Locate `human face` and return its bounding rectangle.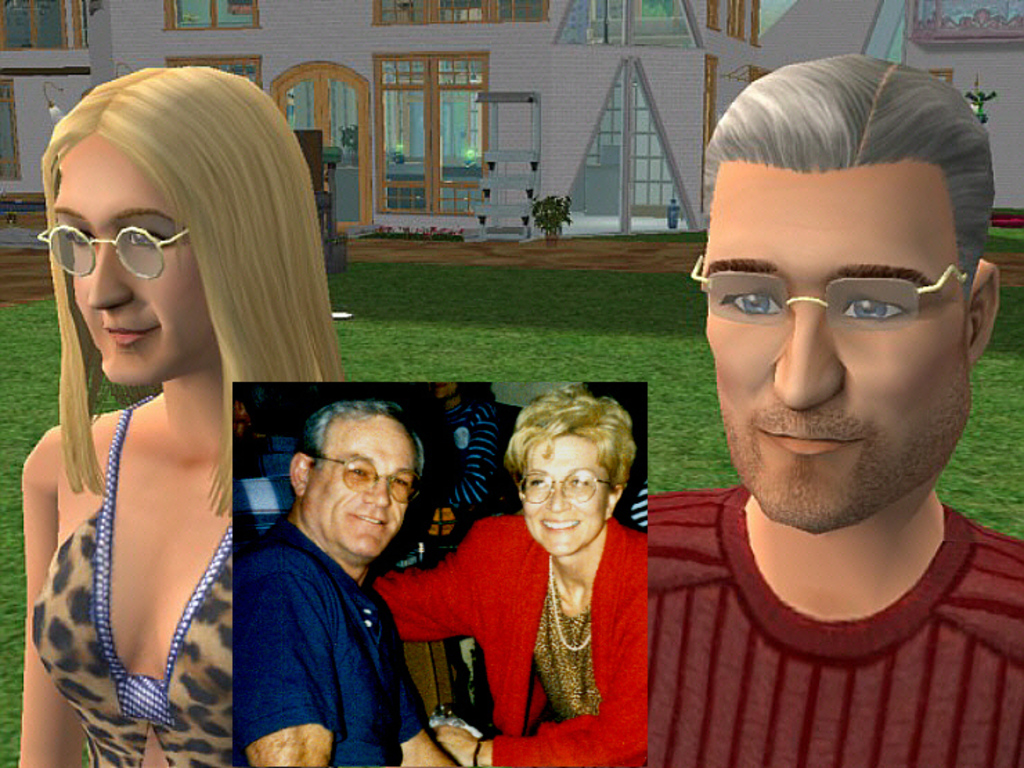
l=47, t=131, r=201, b=383.
